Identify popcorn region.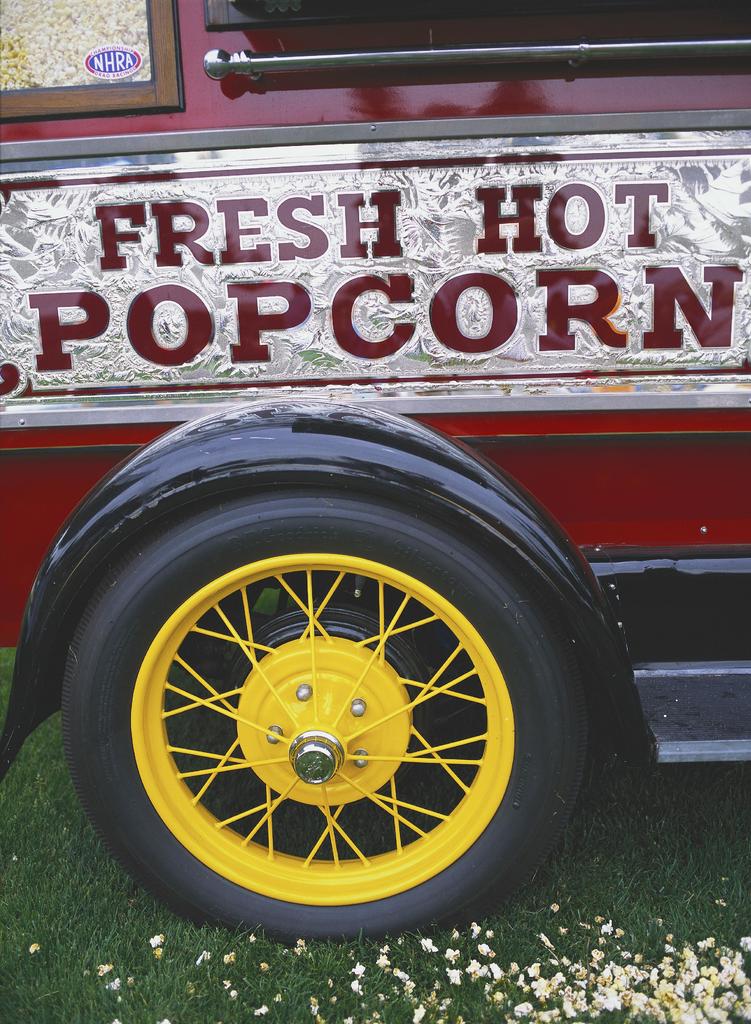
Region: bbox=[699, 935, 715, 947].
